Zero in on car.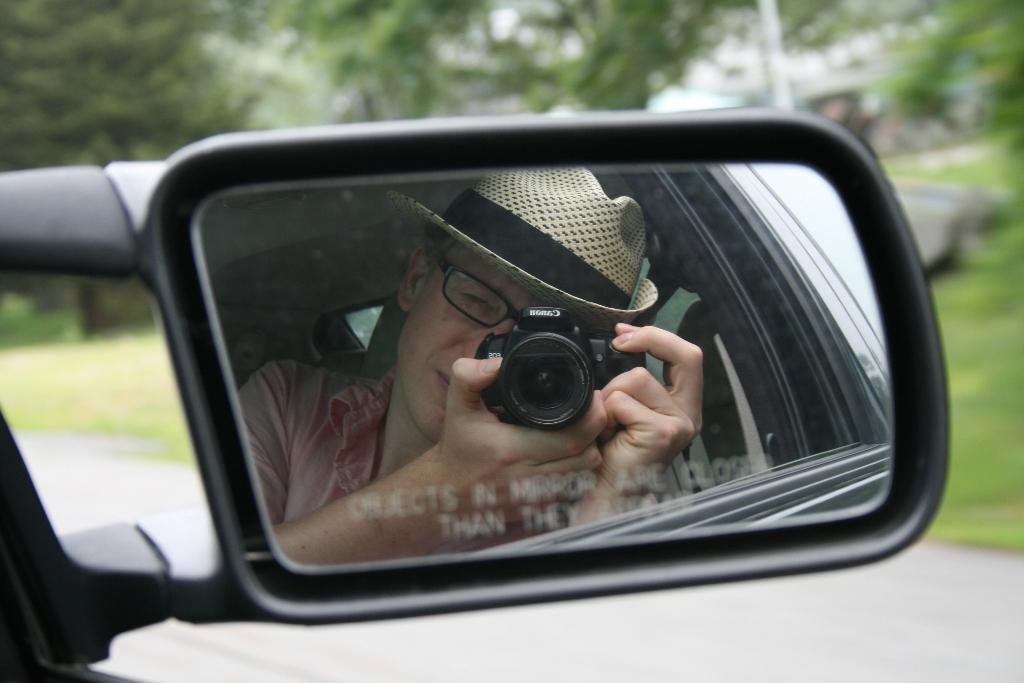
Zeroed in: (0,110,951,682).
